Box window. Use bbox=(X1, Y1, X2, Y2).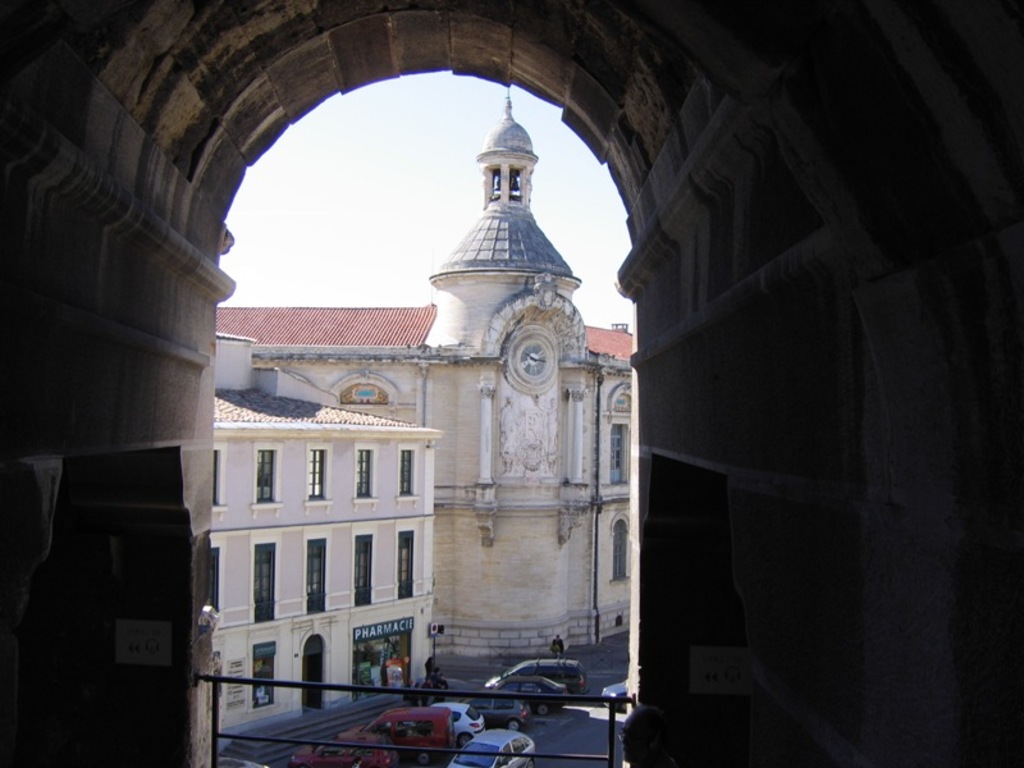
bbox=(251, 643, 278, 710).
